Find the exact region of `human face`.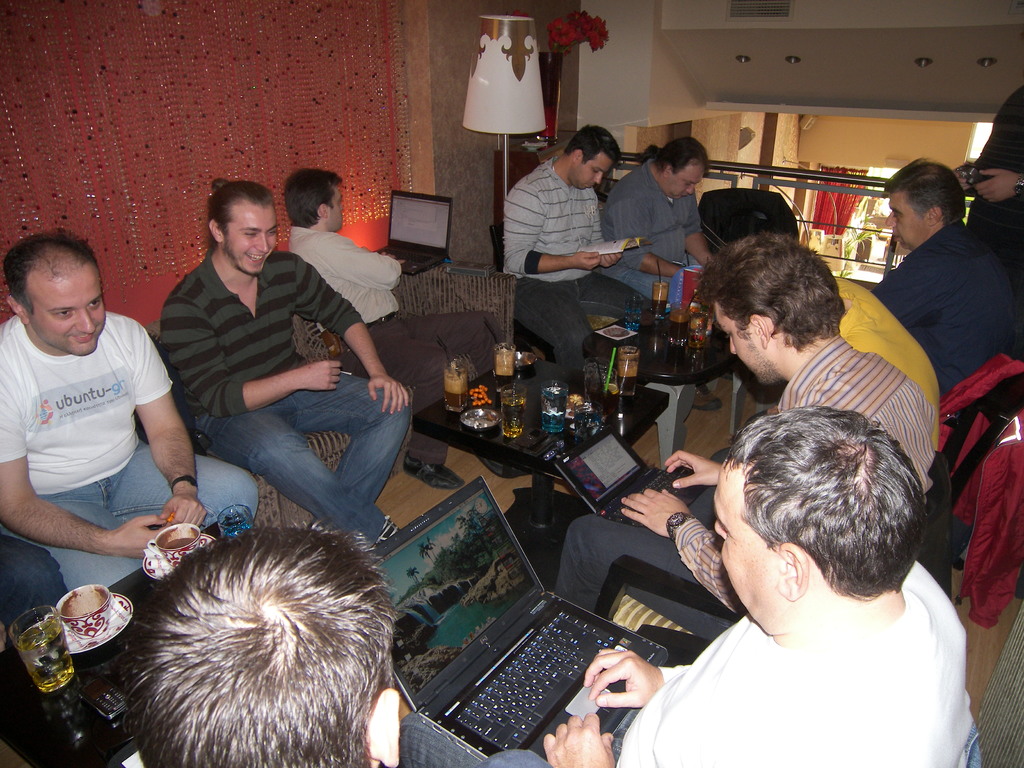
Exact region: pyautogui.locateOnScreen(575, 152, 613, 187).
